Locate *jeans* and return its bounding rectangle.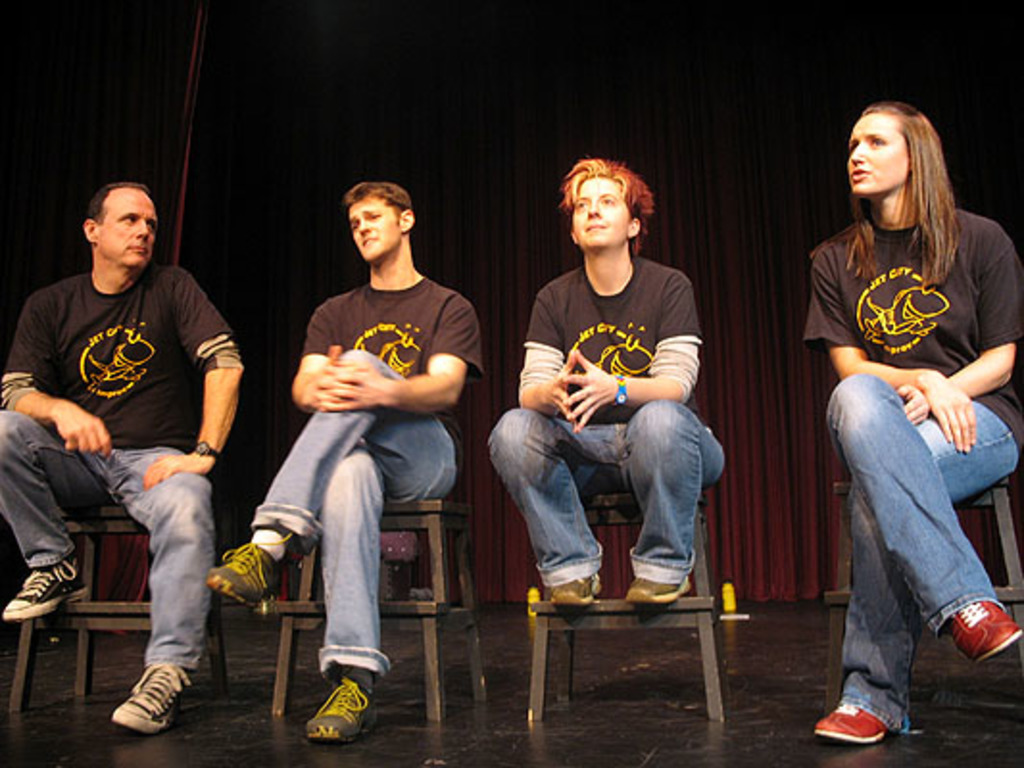
region(256, 353, 455, 678).
